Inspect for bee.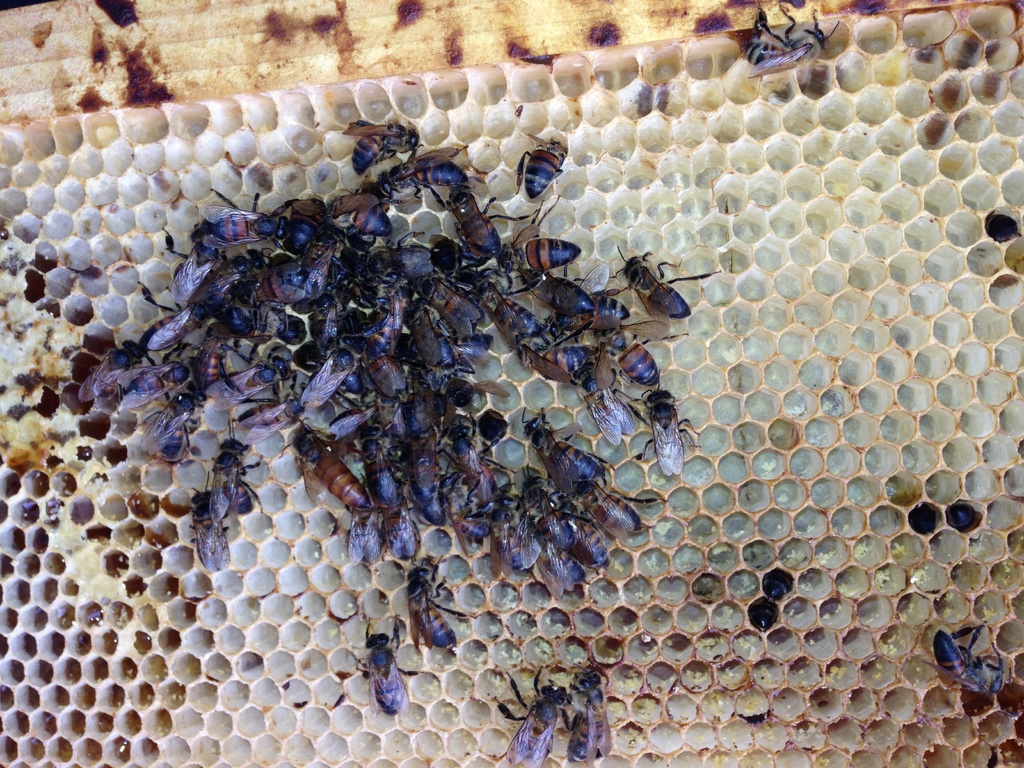
Inspection: {"left": 131, "top": 272, "right": 208, "bottom": 364}.
